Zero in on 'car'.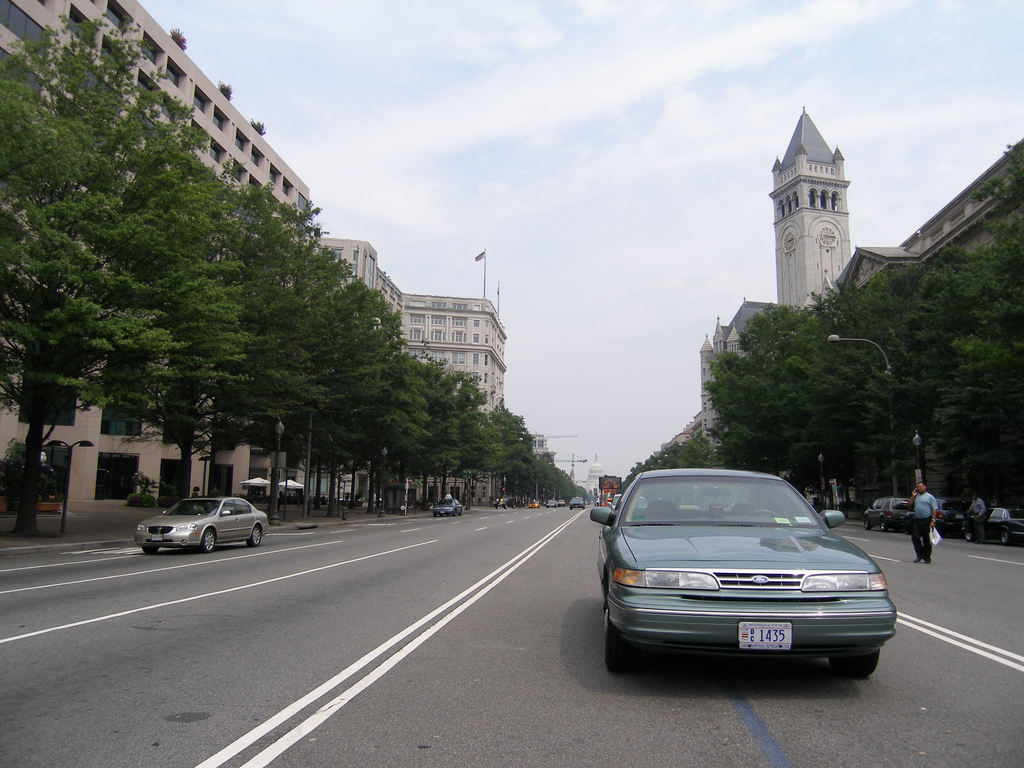
Zeroed in: pyautogui.locateOnScreen(529, 500, 541, 506).
